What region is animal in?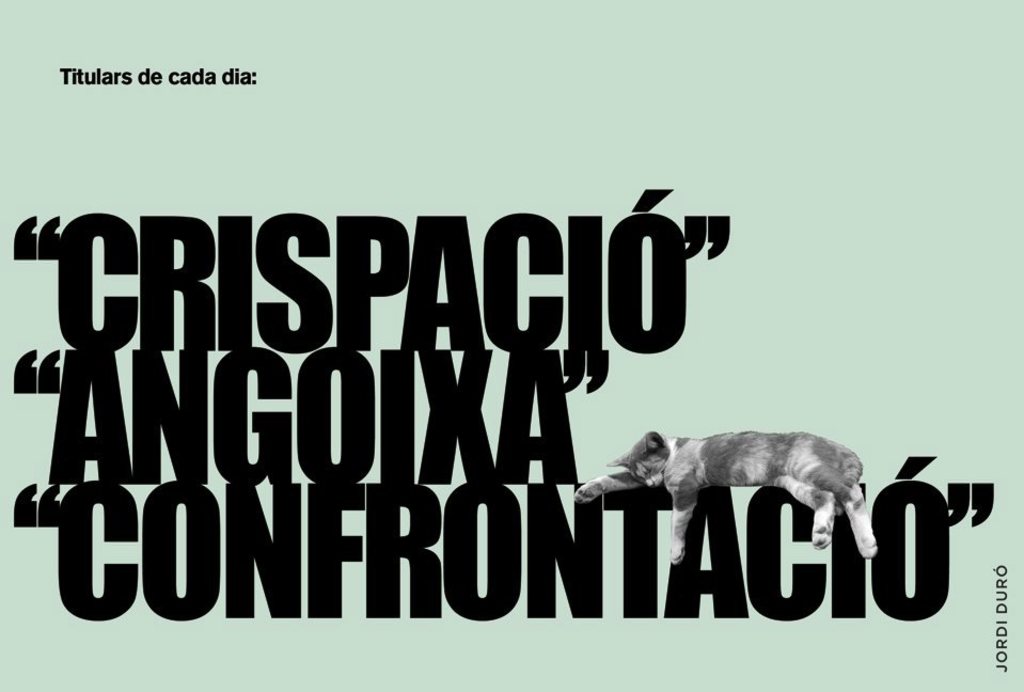
580, 422, 885, 555.
